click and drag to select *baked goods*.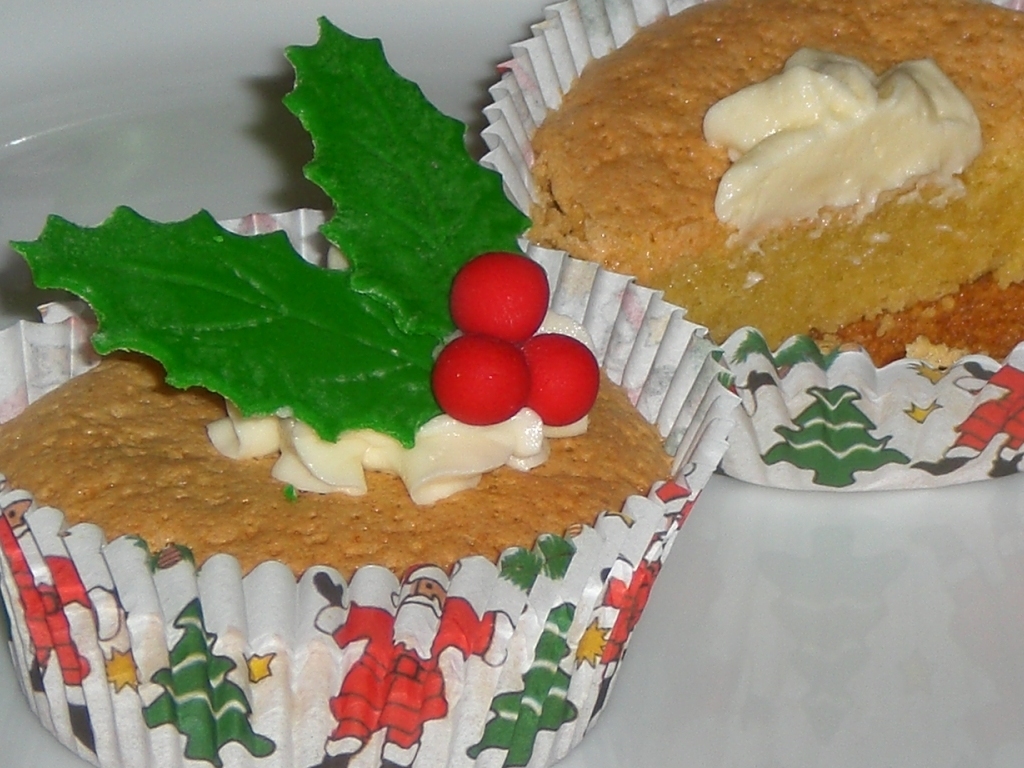
Selection: pyautogui.locateOnScreen(0, 349, 677, 581).
